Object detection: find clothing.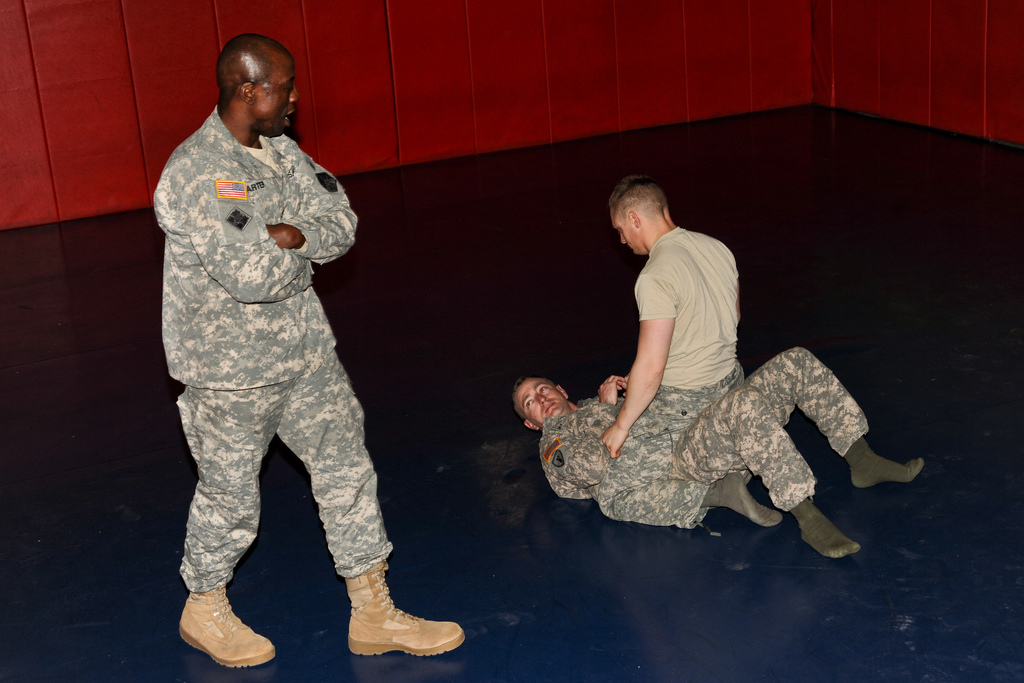
crop(630, 220, 758, 463).
